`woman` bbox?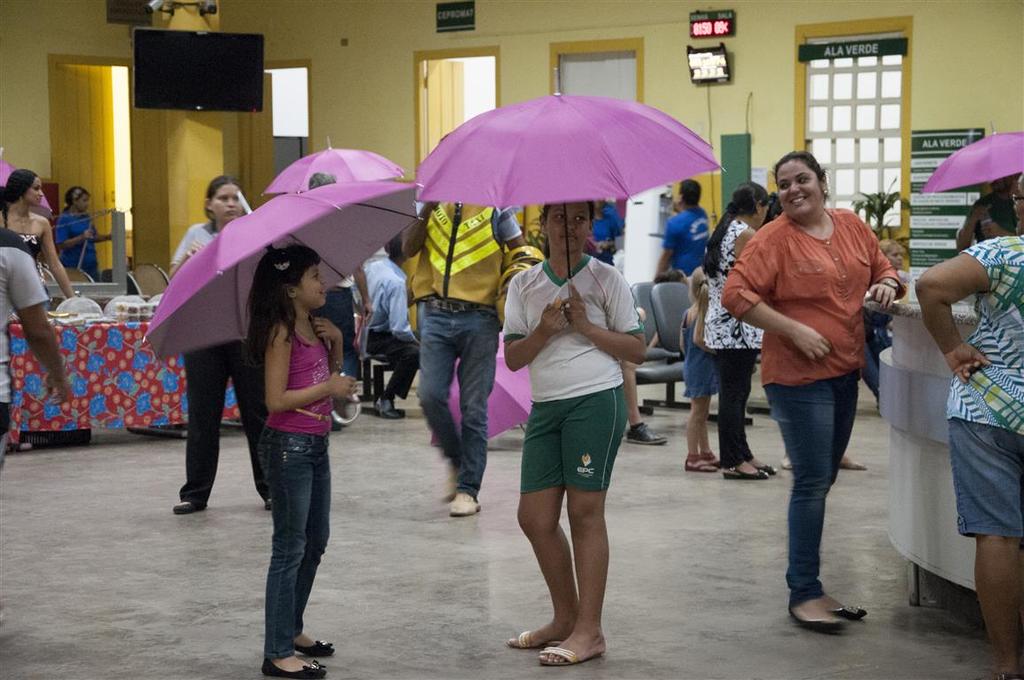
500,200,648,666
